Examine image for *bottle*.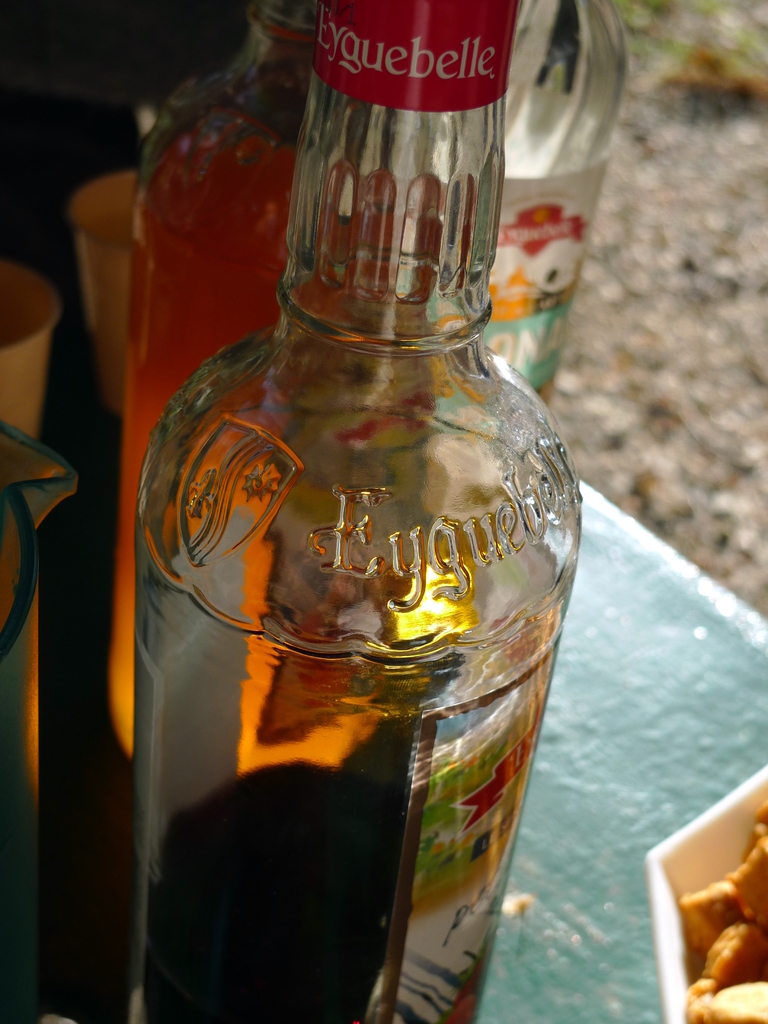
Examination result: crop(109, 0, 395, 783).
